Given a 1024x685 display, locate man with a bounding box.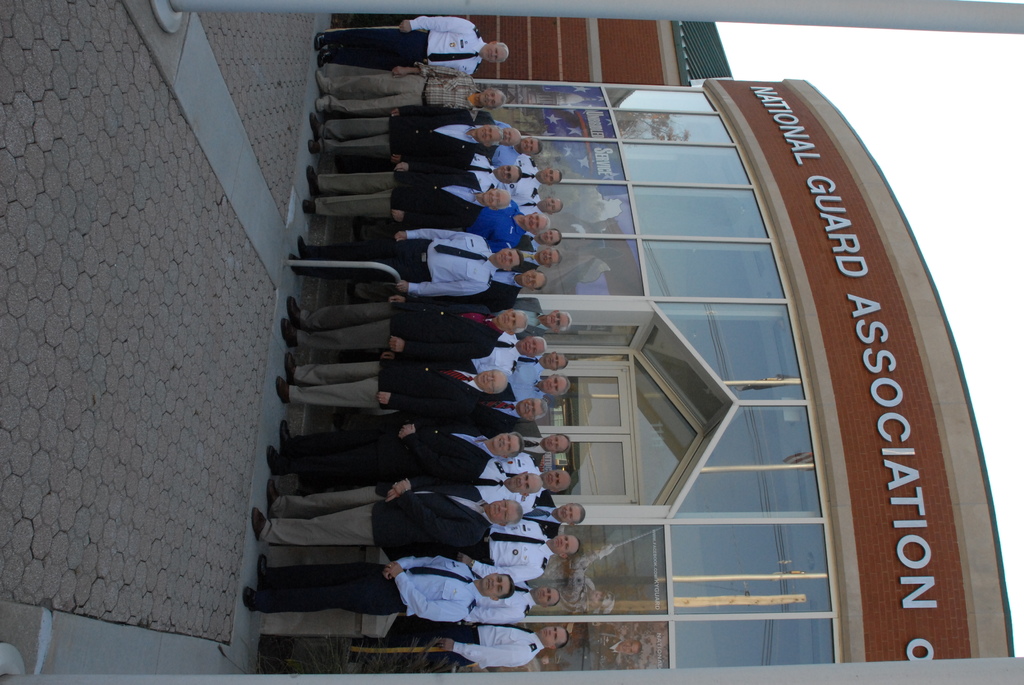
Located: bbox=[465, 154, 518, 193].
